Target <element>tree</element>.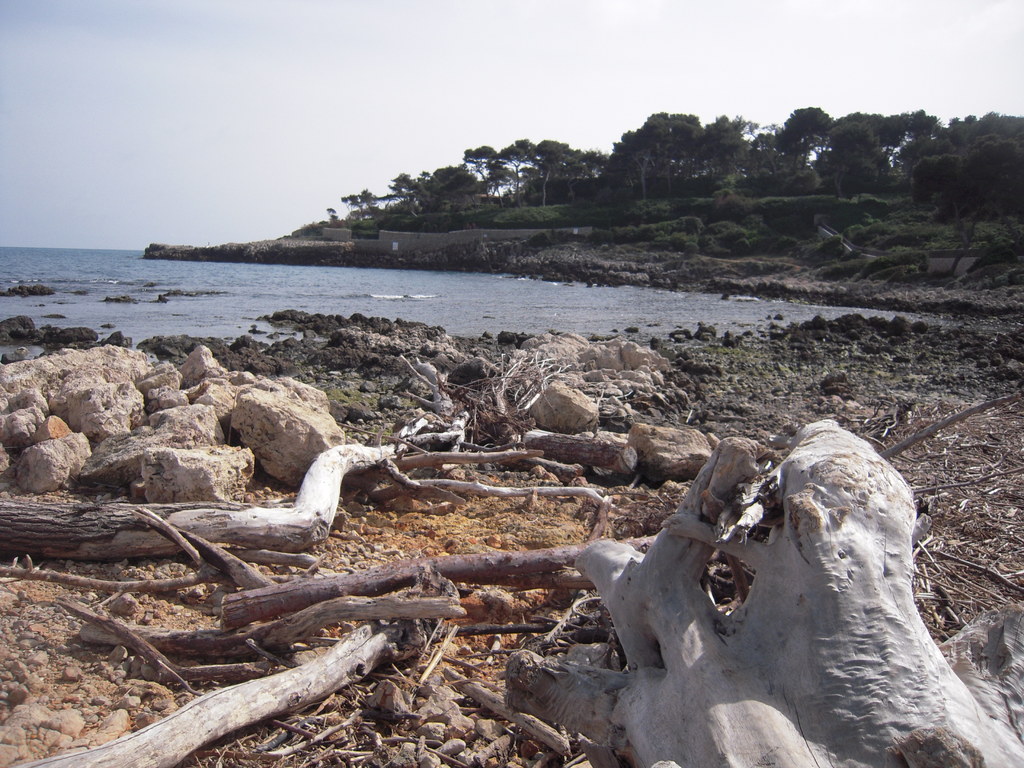
Target region: [x1=777, y1=152, x2=819, y2=193].
